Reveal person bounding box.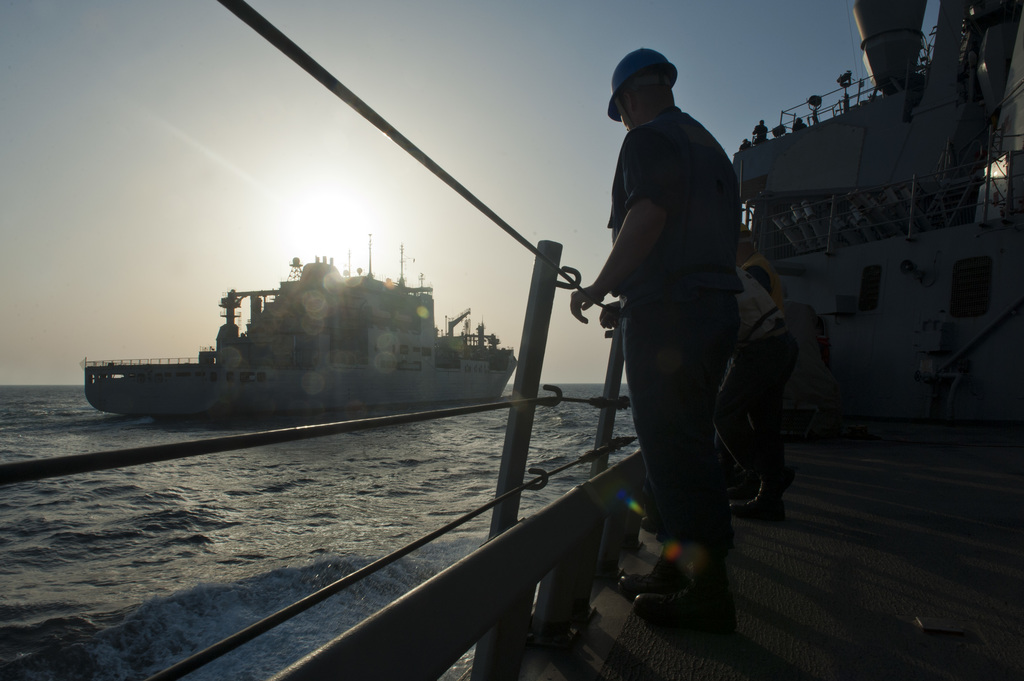
Revealed: l=576, t=30, r=776, b=614.
